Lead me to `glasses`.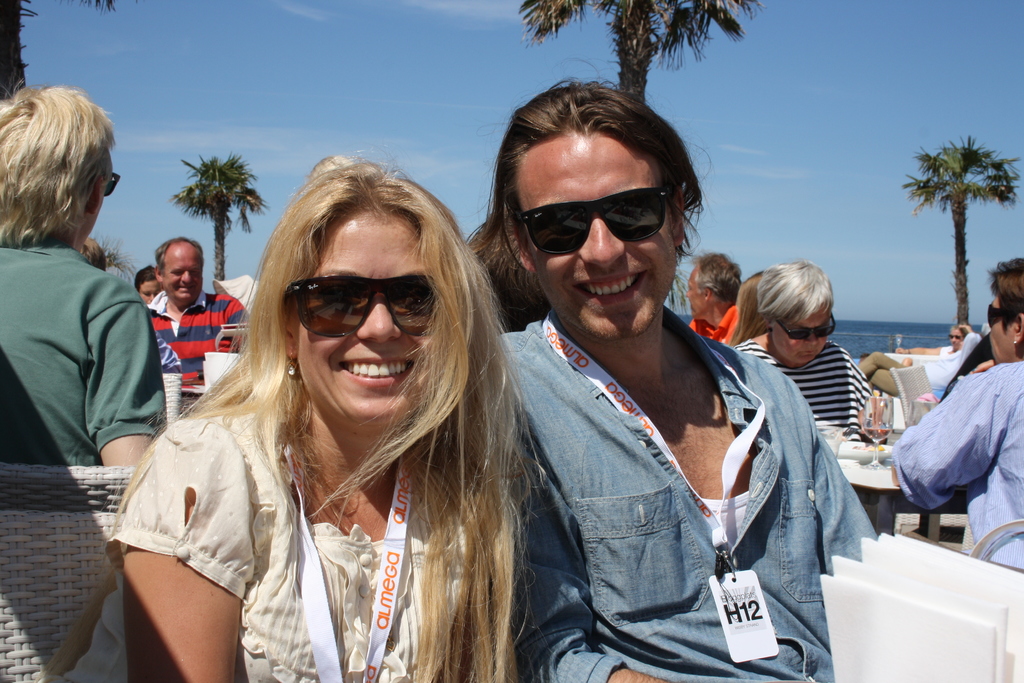
Lead to {"x1": 284, "y1": 282, "x2": 434, "y2": 337}.
